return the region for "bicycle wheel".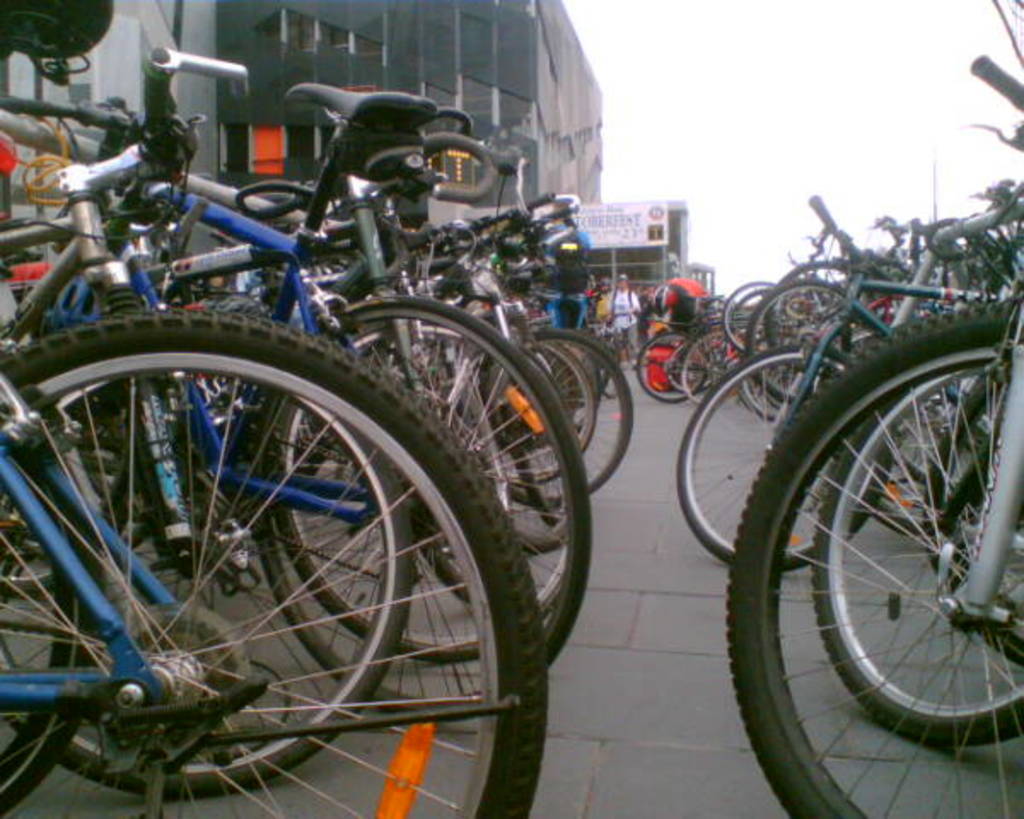
[271, 312, 573, 664].
